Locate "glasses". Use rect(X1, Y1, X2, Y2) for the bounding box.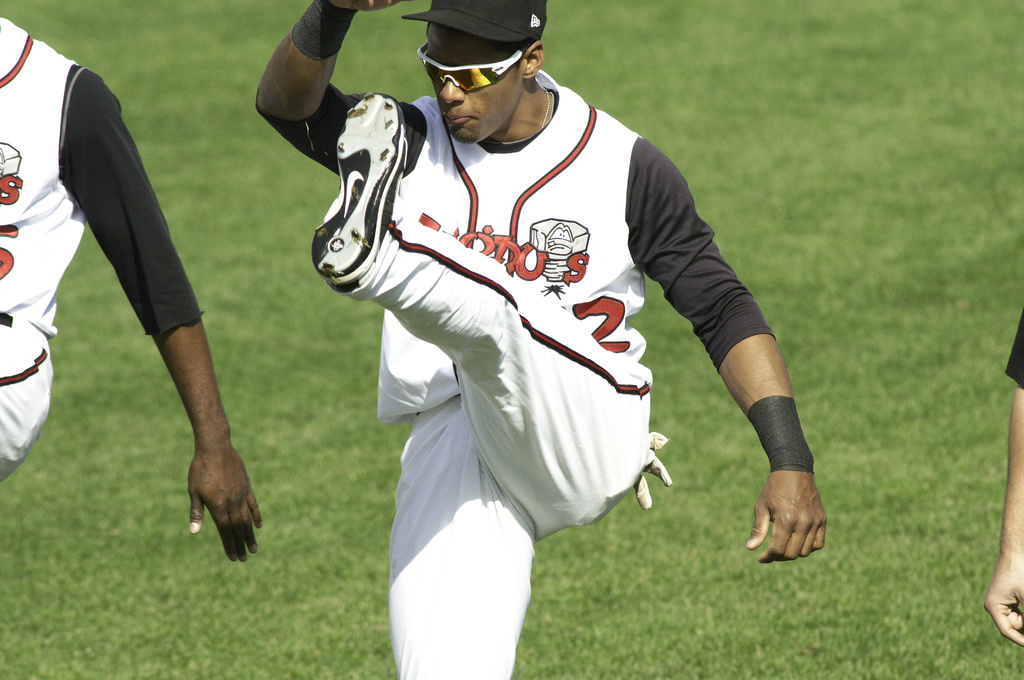
rect(416, 45, 525, 92).
